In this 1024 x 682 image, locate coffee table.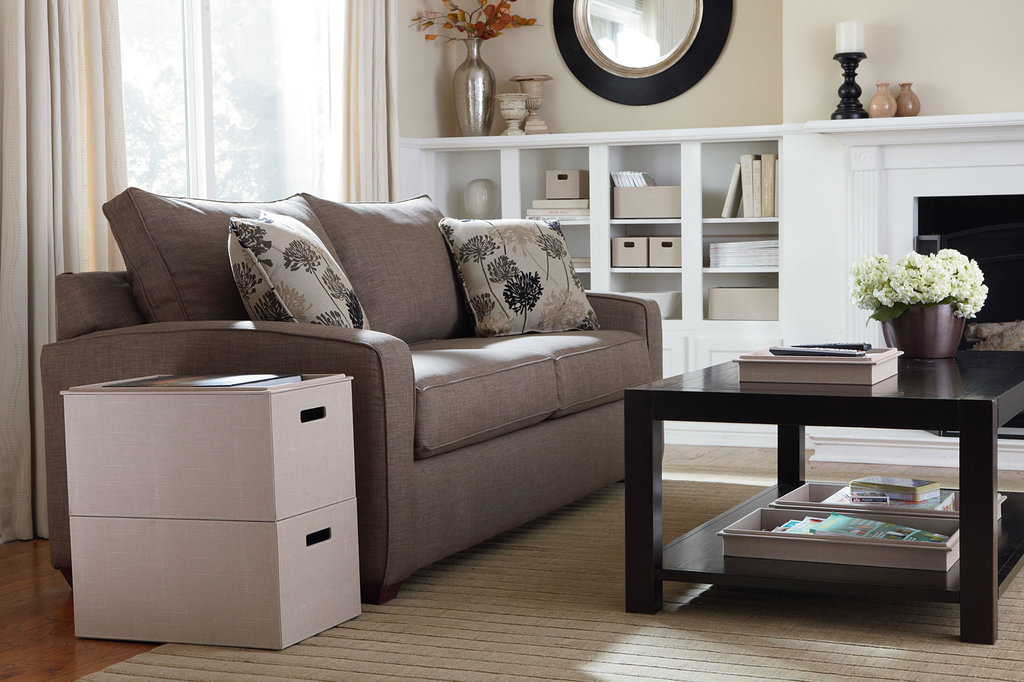
Bounding box: <region>625, 358, 1023, 609</region>.
